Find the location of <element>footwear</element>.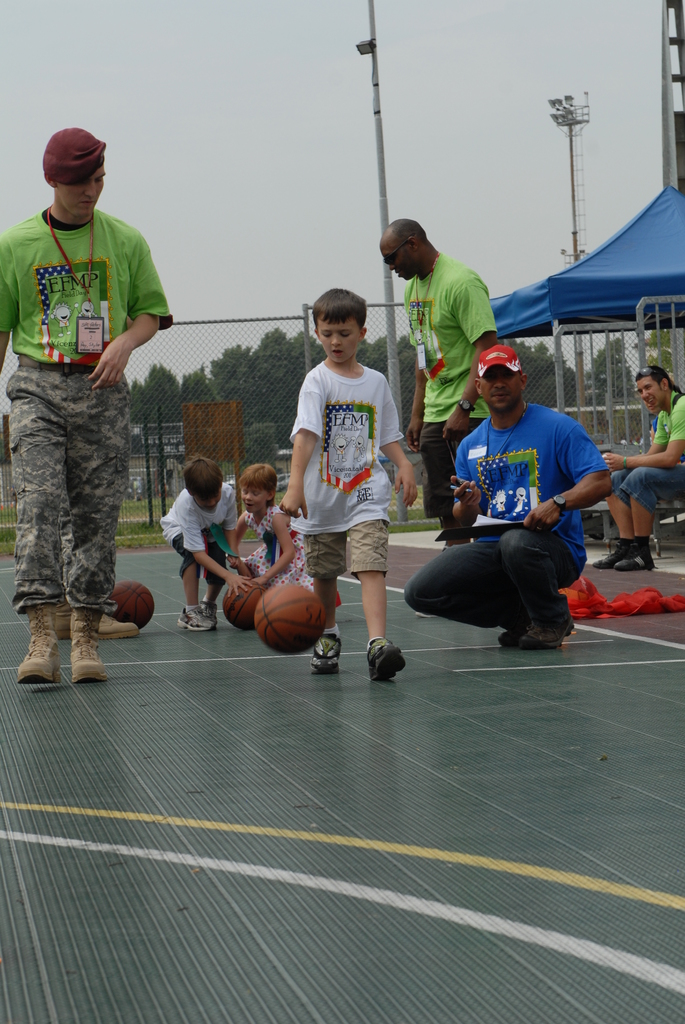
Location: <bbox>16, 610, 61, 684</bbox>.
